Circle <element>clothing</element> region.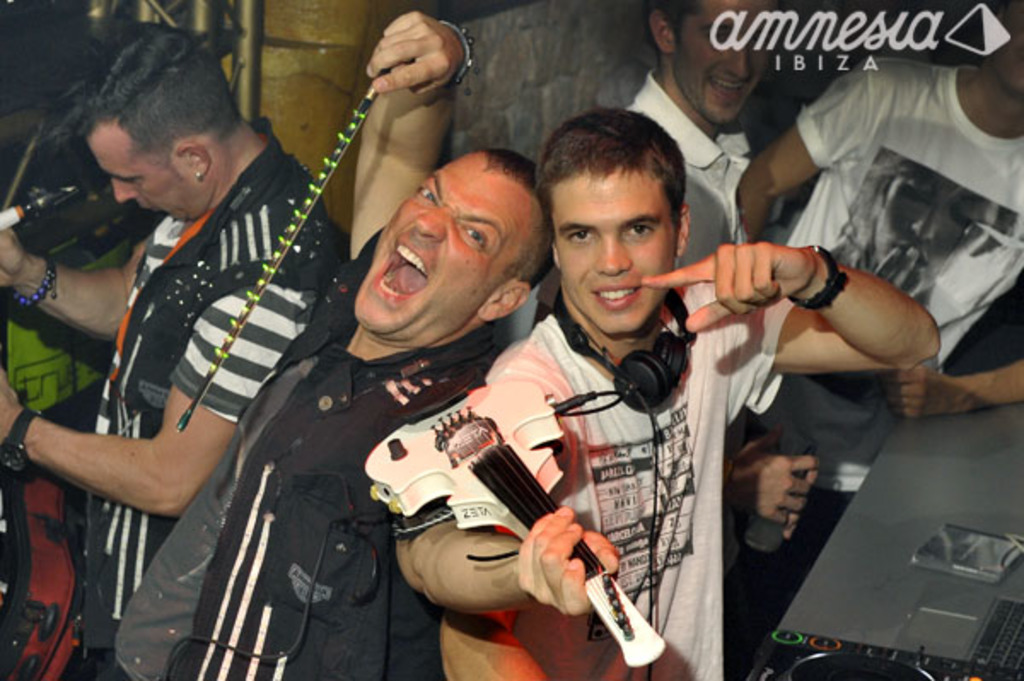
Region: [left=109, top=224, right=522, bottom=679].
